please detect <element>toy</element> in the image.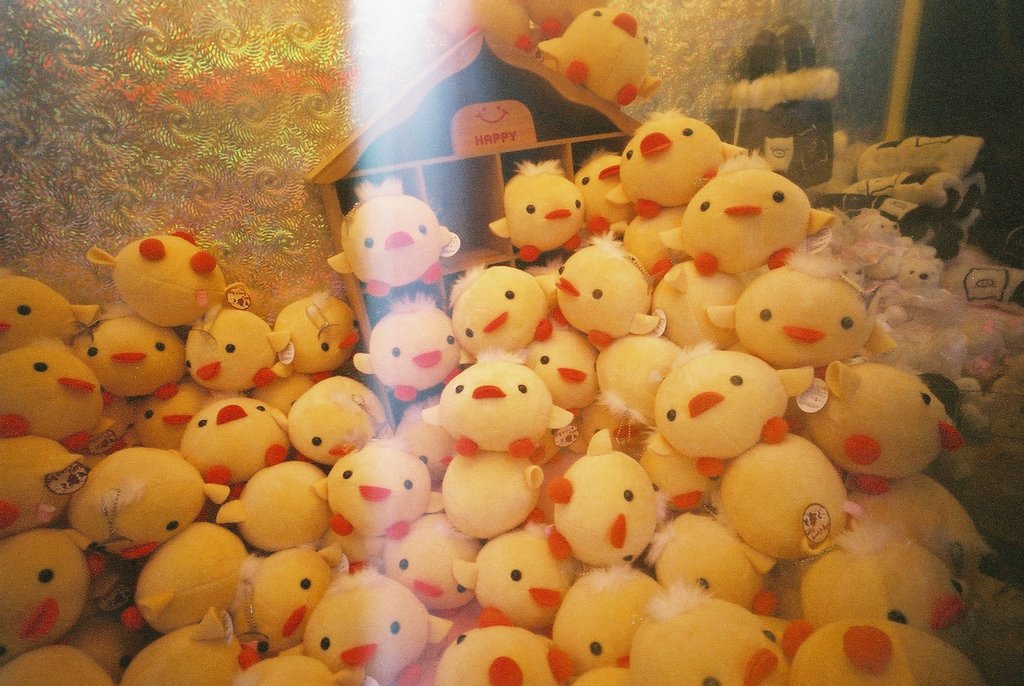
325 174 464 288.
